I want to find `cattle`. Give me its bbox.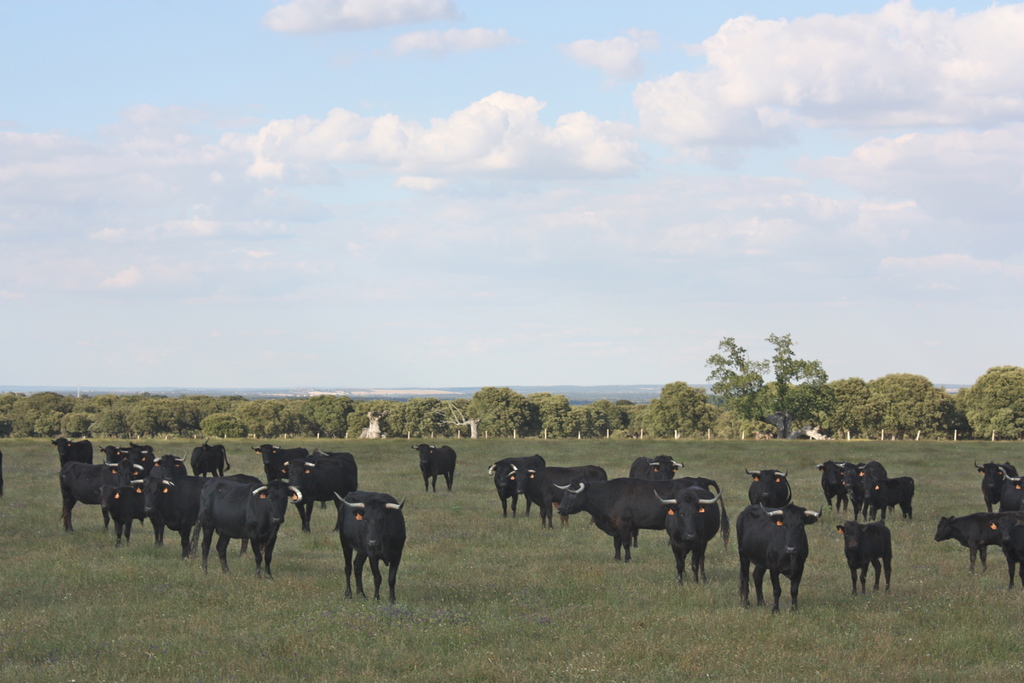
[left=653, top=488, right=719, bottom=583].
